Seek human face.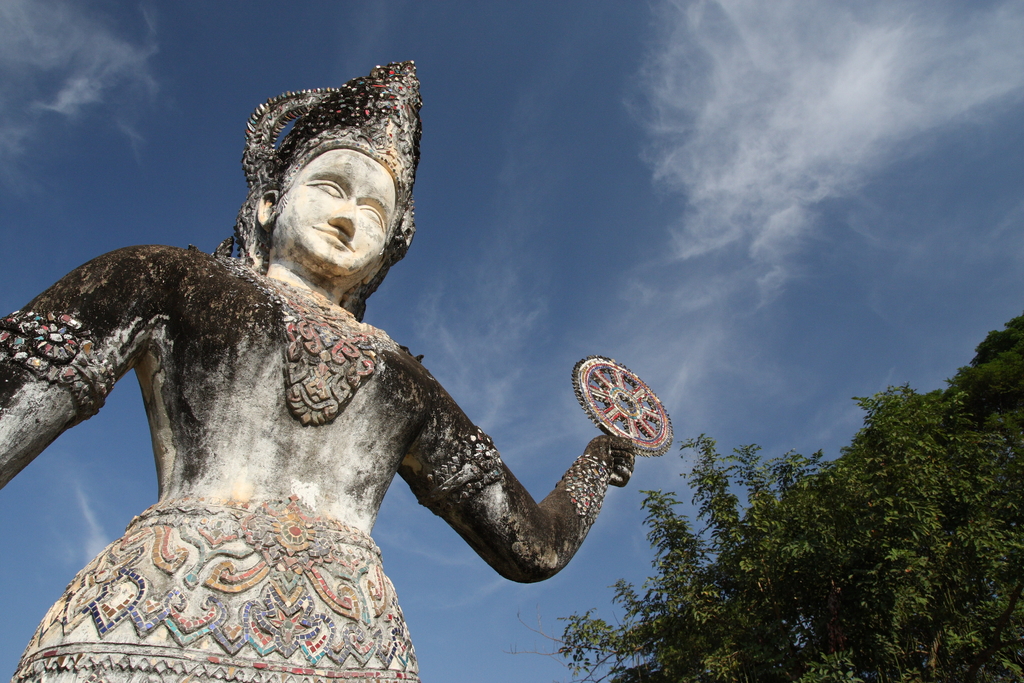
rect(279, 149, 392, 273).
